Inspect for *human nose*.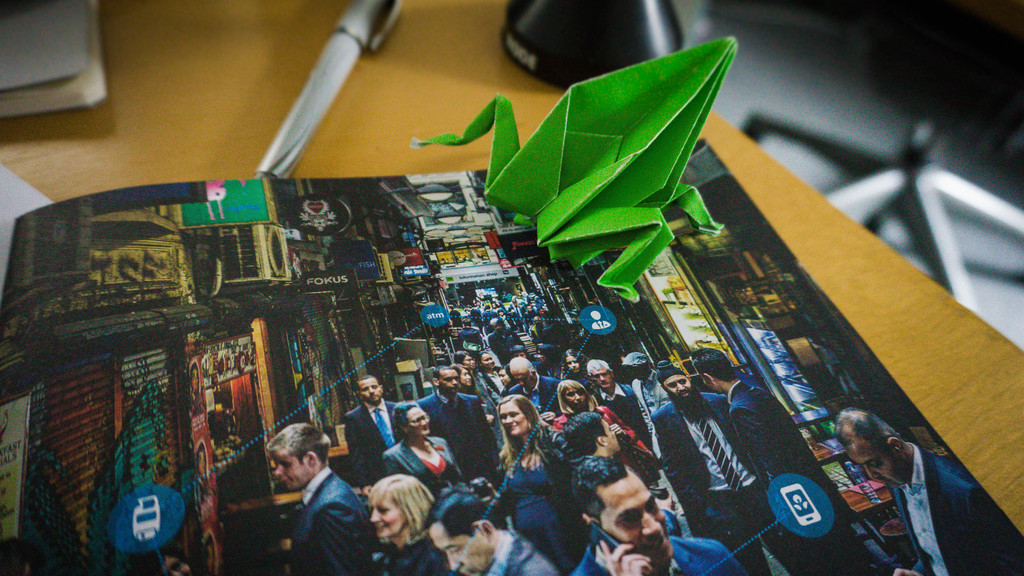
Inspection: box=[518, 381, 524, 387].
